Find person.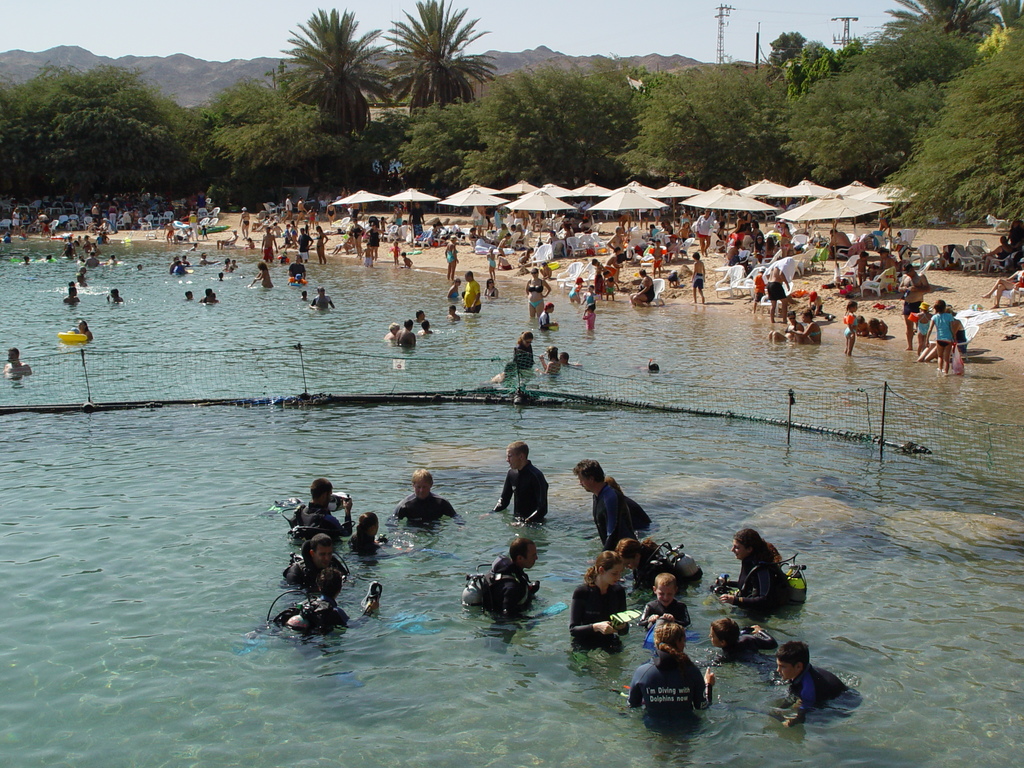
x1=301 y1=294 x2=306 y2=297.
